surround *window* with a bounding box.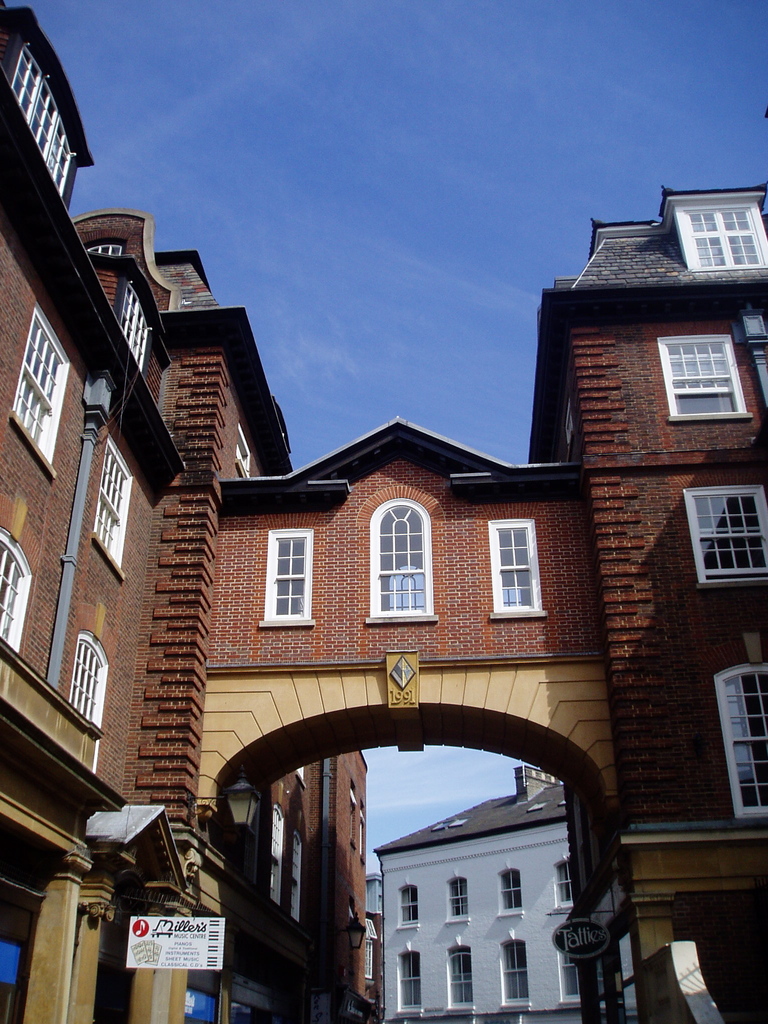
crop(499, 872, 518, 909).
